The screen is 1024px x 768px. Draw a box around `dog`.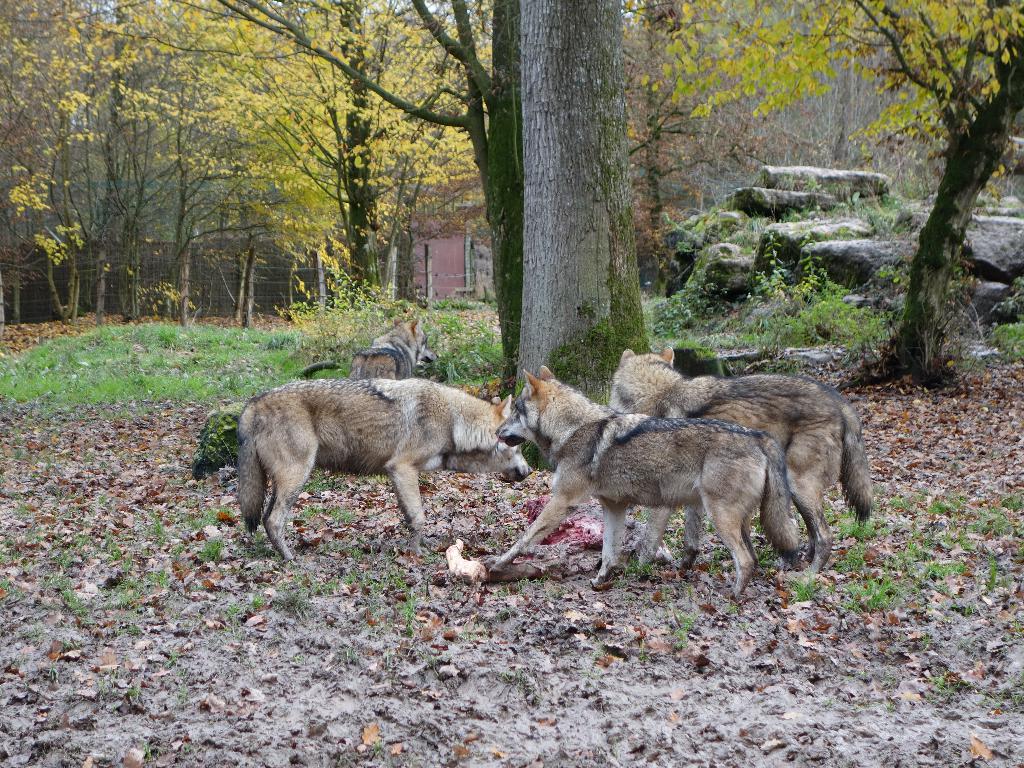
(492,365,804,606).
